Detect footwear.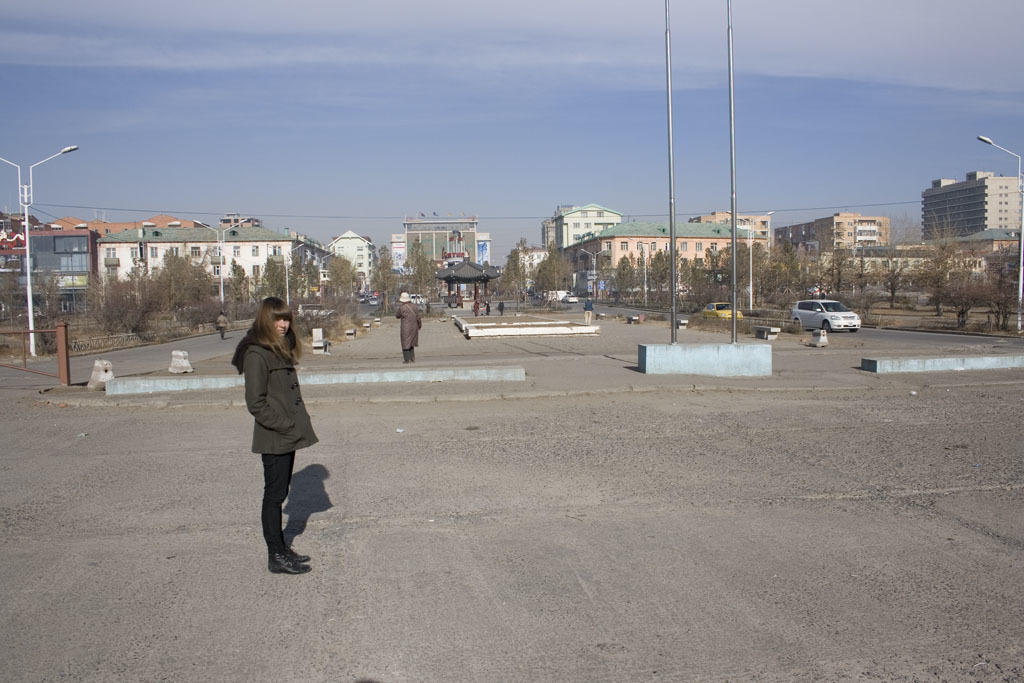
Detected at 269, 548, 314, 572.
